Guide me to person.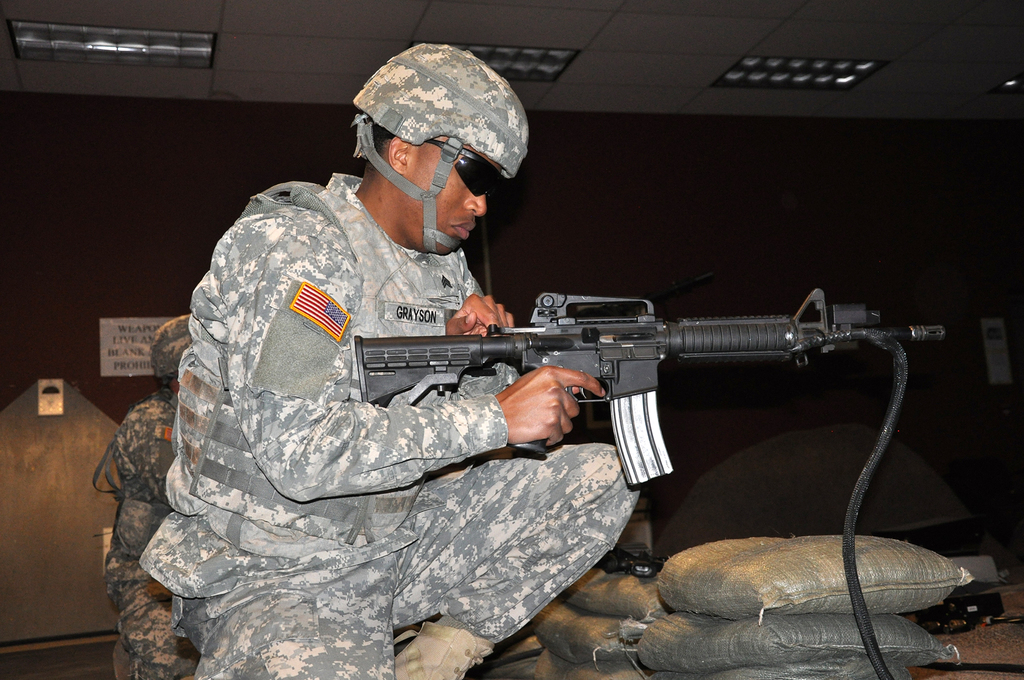
Guidance: <region>140, 45, 645, 679</region>.
